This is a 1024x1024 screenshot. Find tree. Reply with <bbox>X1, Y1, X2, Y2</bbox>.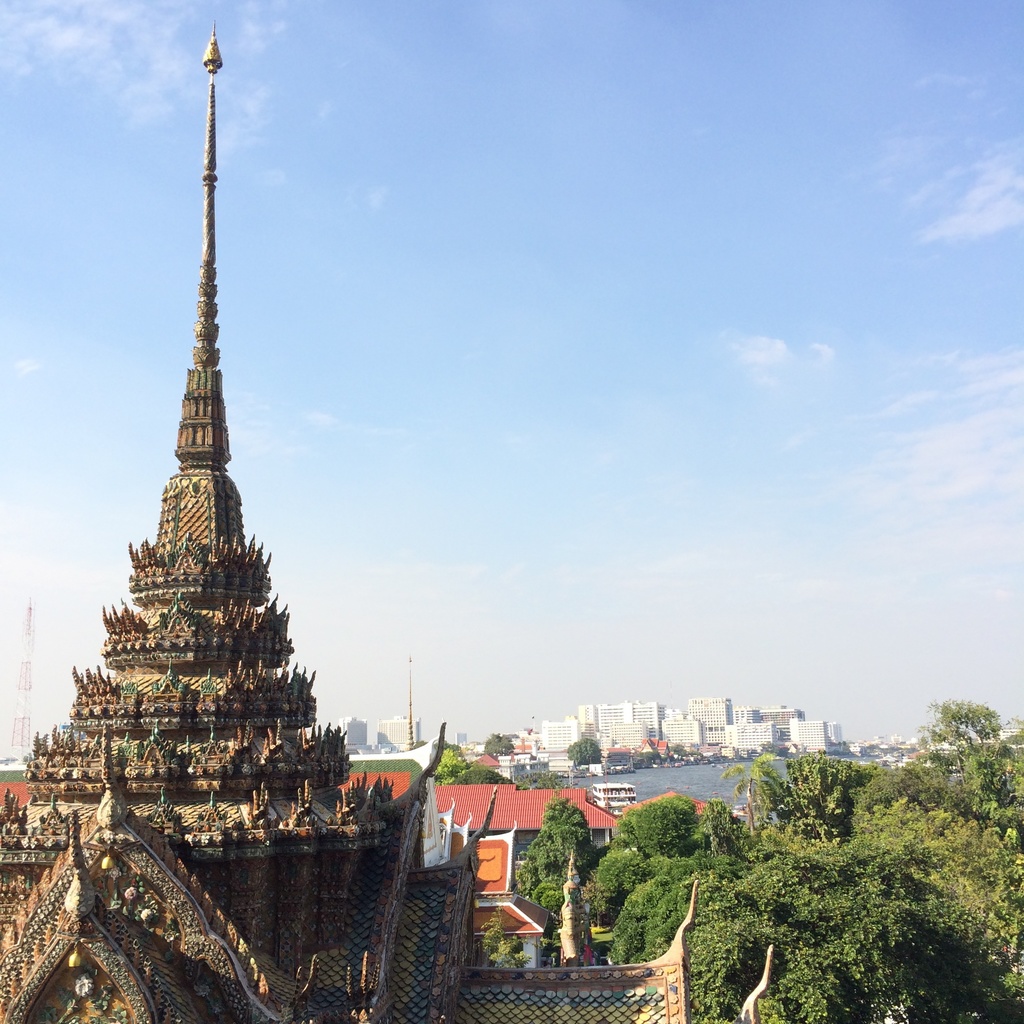
<bbox>487, 735, 513, 756</bbox>.
